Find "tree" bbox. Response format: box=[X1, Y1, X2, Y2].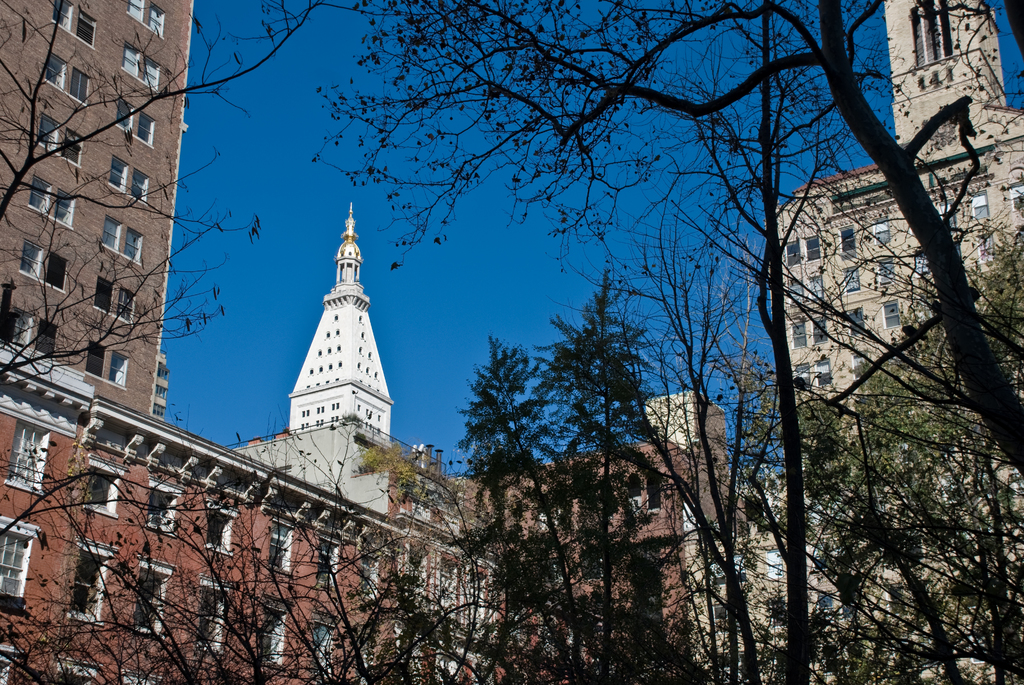
box=[732, 110, 1023, 683].
